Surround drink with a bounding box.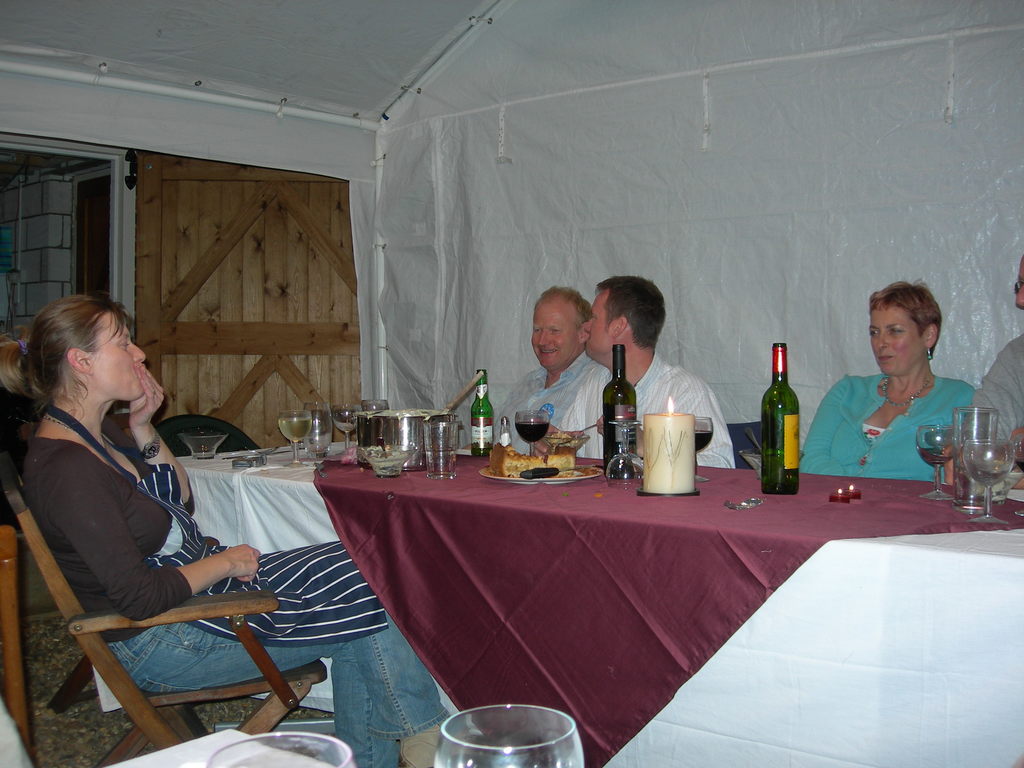
[918,445,954,470].
